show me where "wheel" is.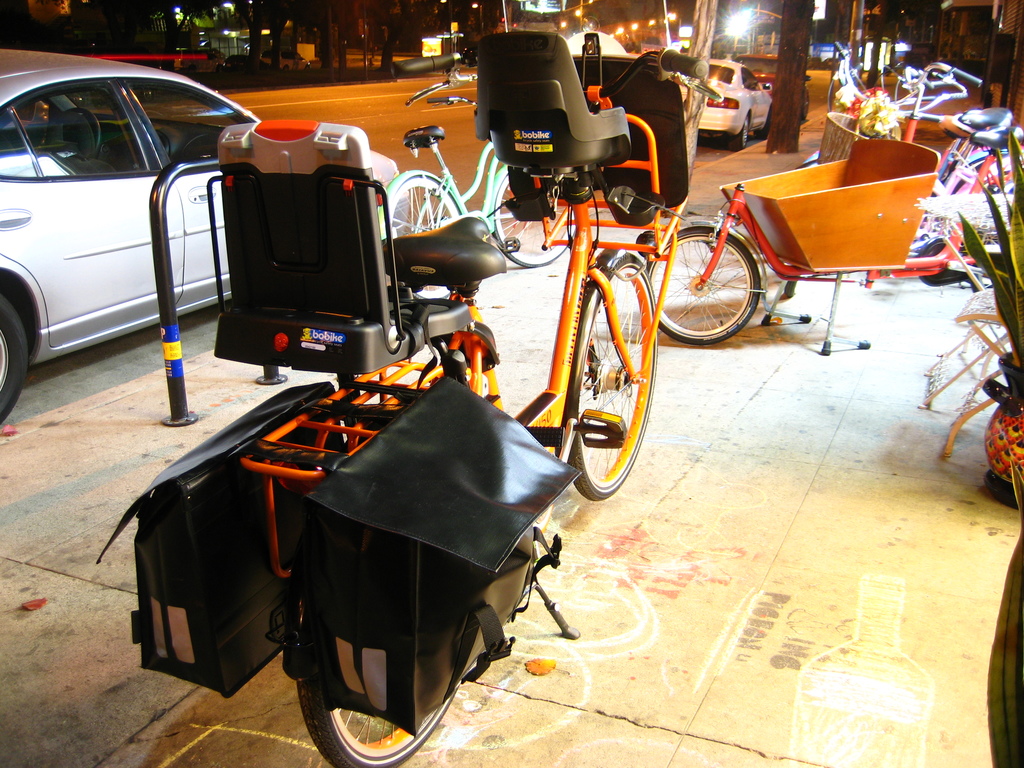
"wheel" is at bbox(0, 293, 29, 425).
